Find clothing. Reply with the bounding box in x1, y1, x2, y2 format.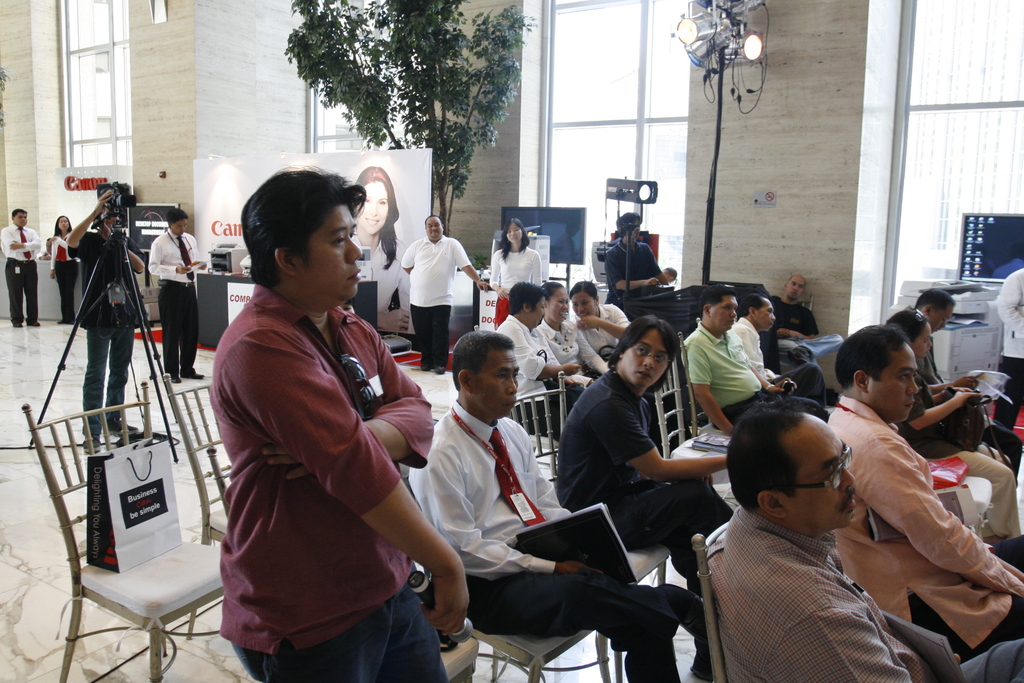
79, 231, 159, 439.
